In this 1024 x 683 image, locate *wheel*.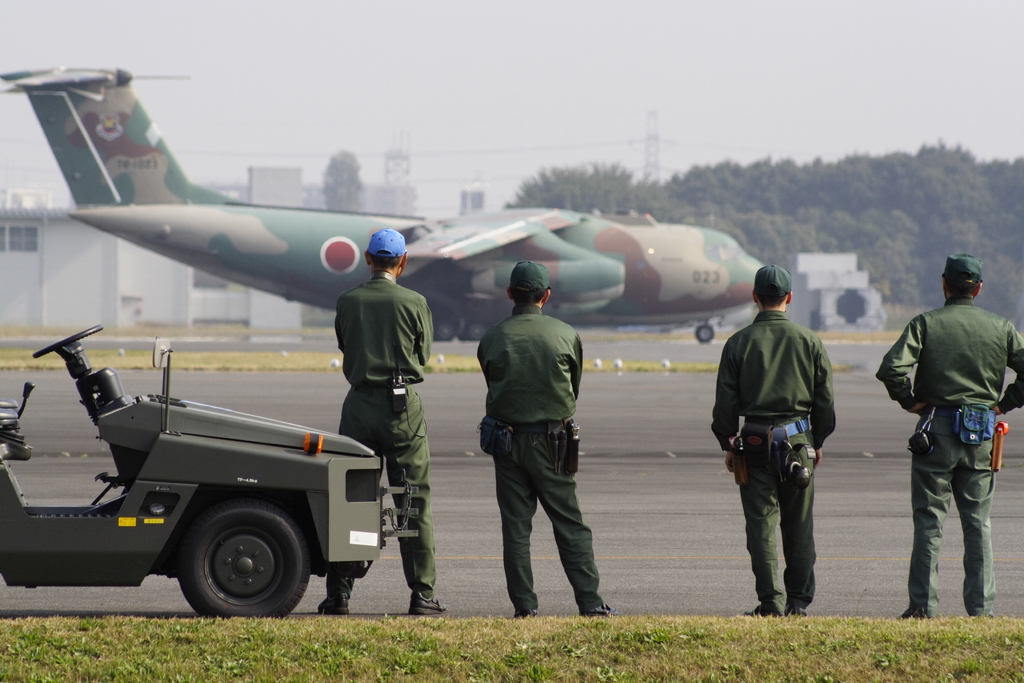
Bounding box: (left=154, top=512, right=305, bottom=616).
